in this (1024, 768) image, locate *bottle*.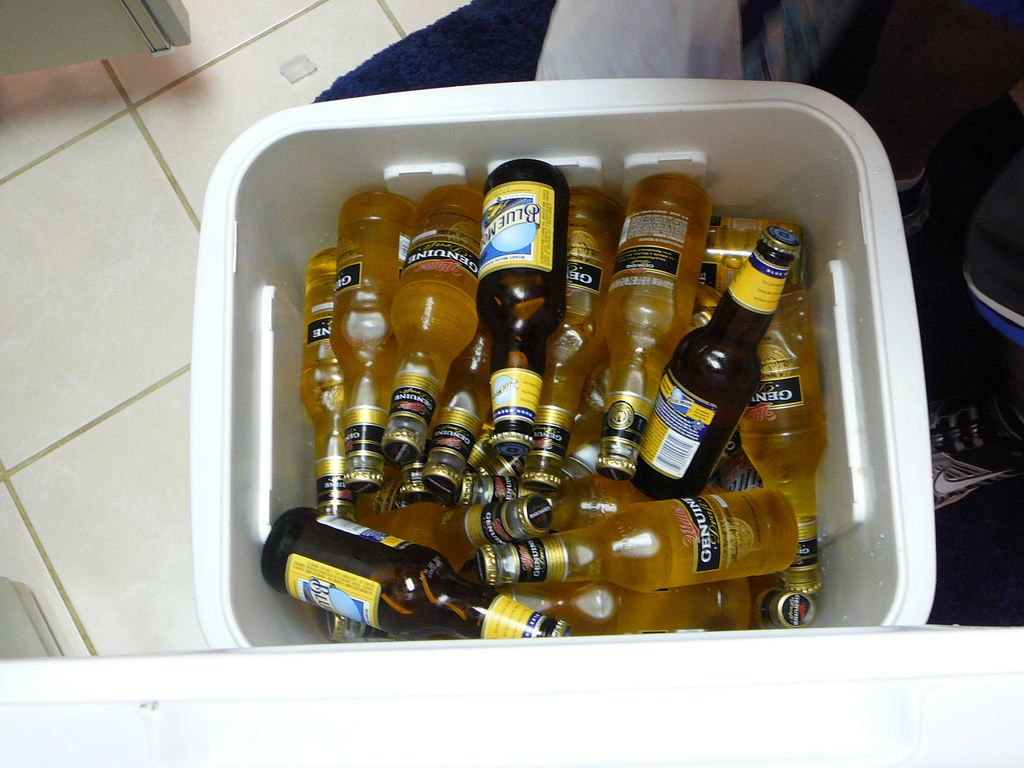
Bounding box: region(246, 499, 584, 641).
